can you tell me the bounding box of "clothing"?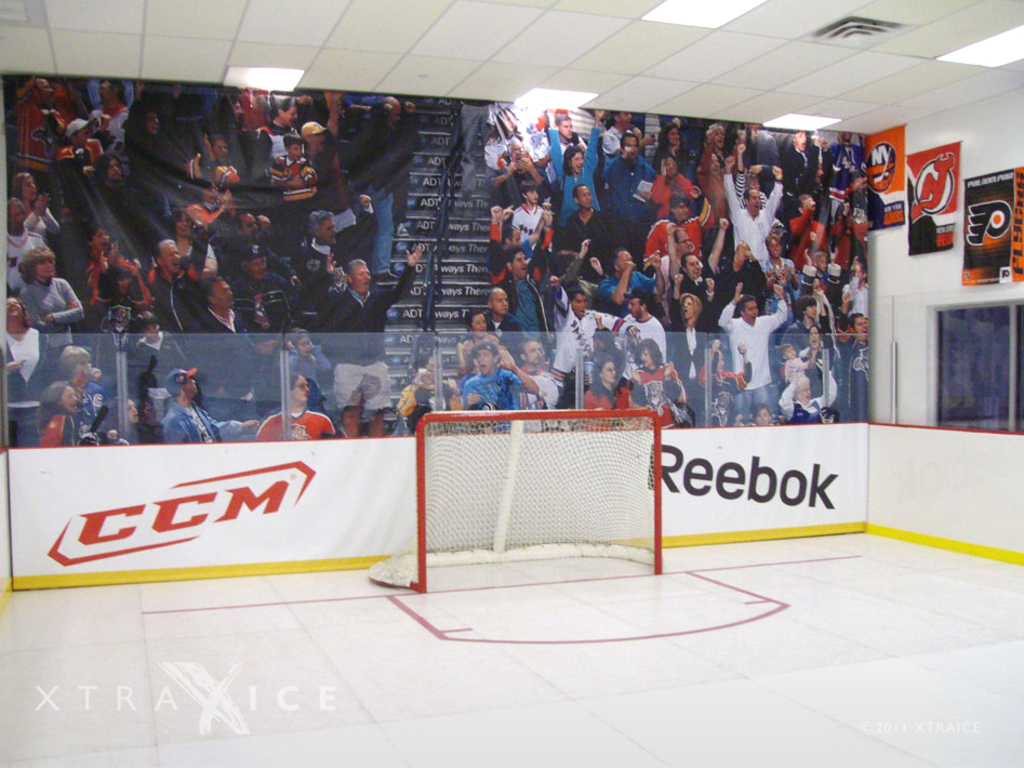
[left=270, top=160, right=317, bottom=206].
